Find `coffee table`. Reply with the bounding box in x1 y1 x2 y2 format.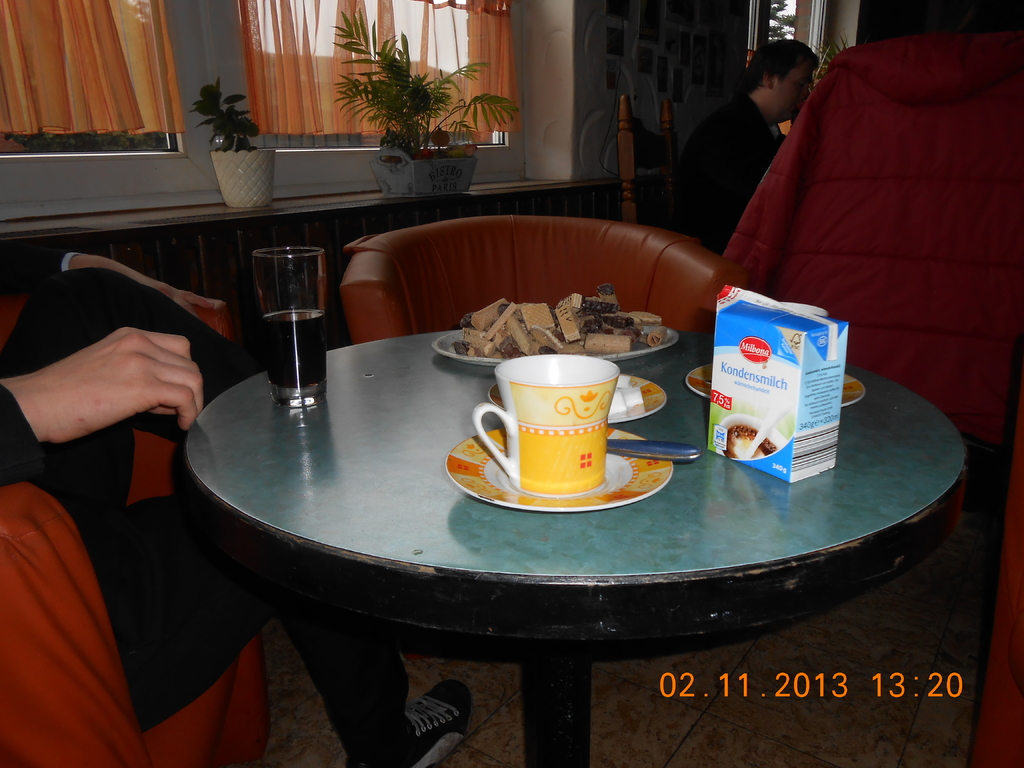
179 283 947 752.
